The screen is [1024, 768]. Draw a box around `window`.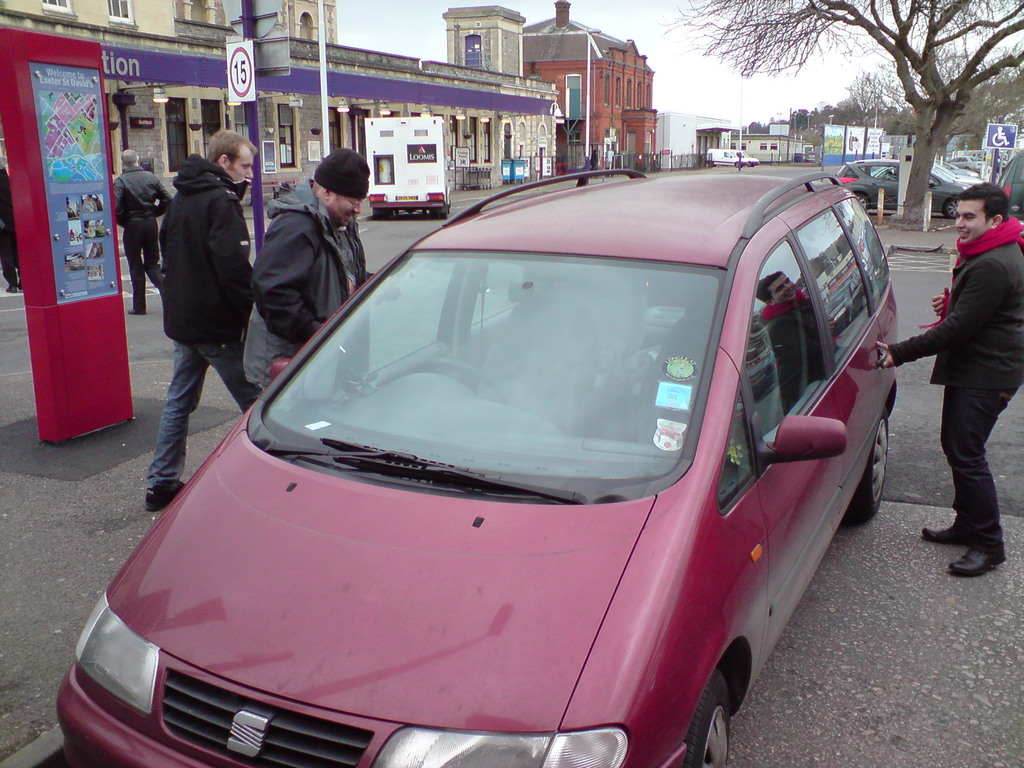
(left=613, top=72, right=621, bottom=107).
